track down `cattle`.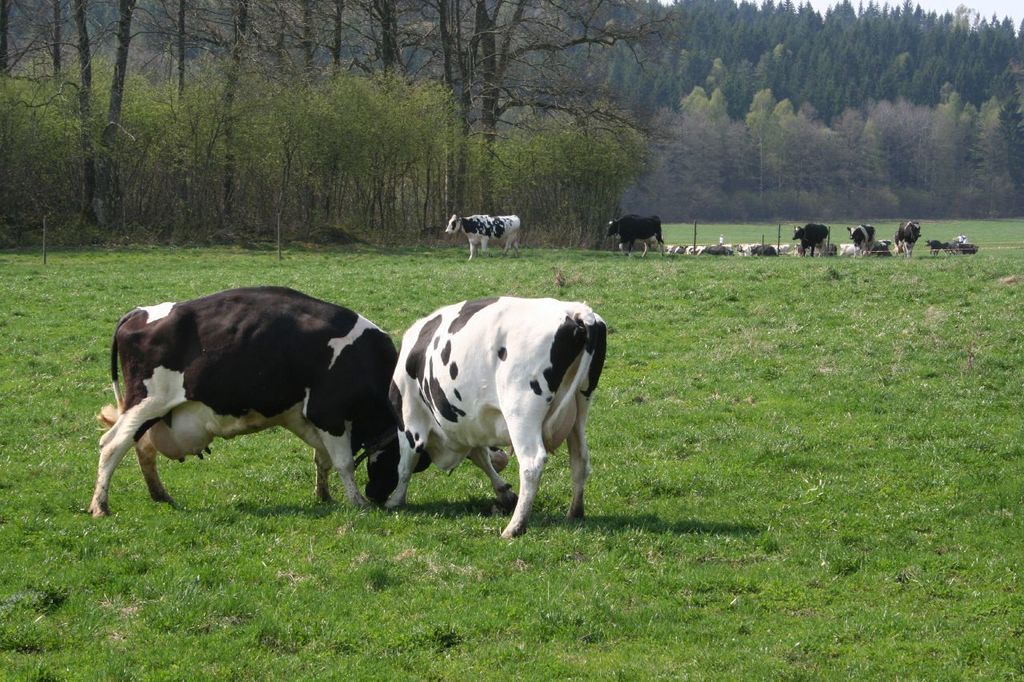
Tracked to detection(774, 242, 787, 253).
